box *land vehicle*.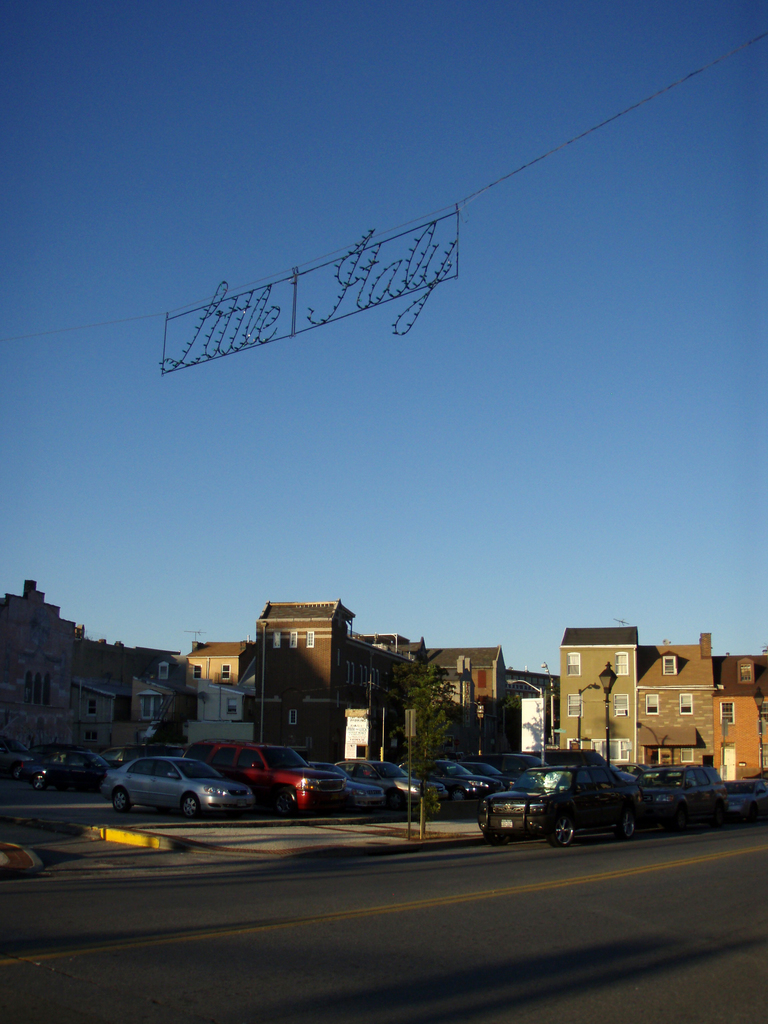
637:764:727:832.
